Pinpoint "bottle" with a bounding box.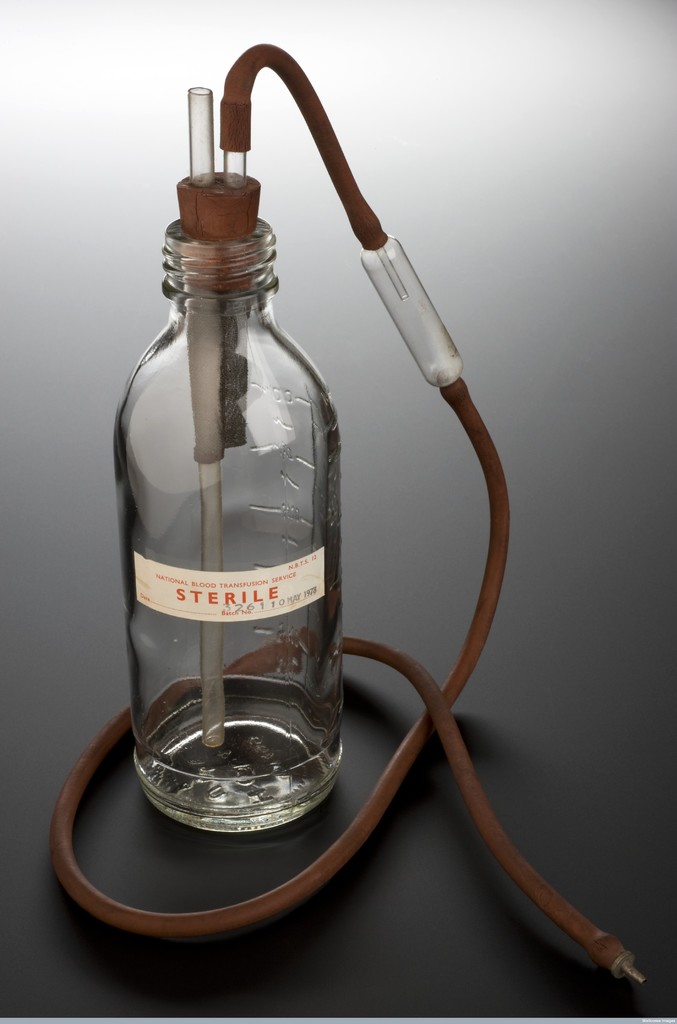
<box>106,174,365,833</box>.
